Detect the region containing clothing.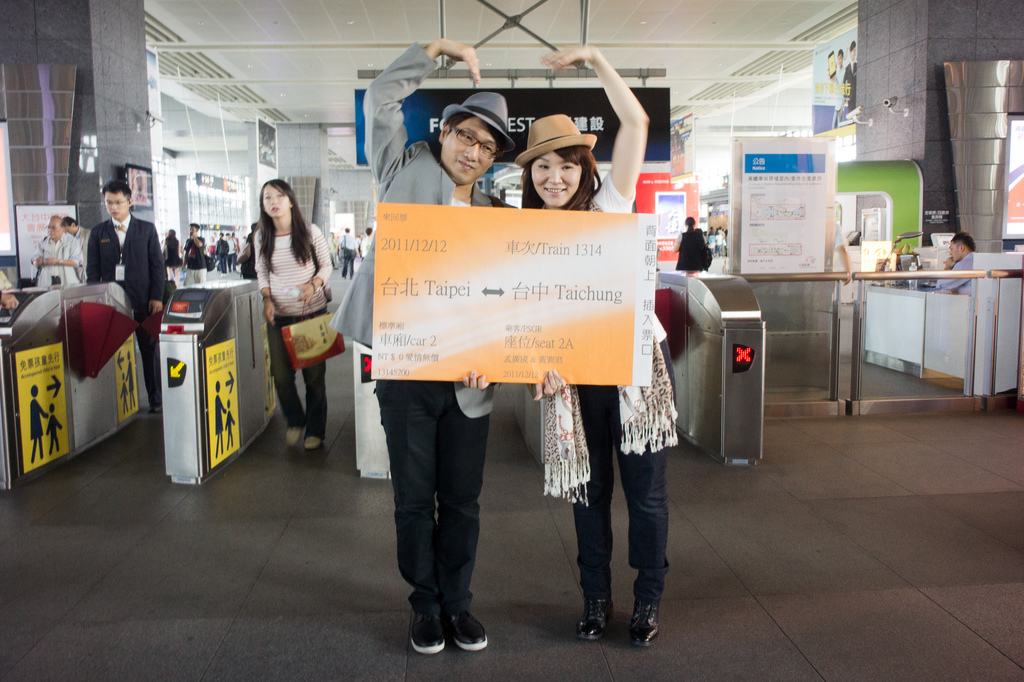
(244, 203, 341, 437).
